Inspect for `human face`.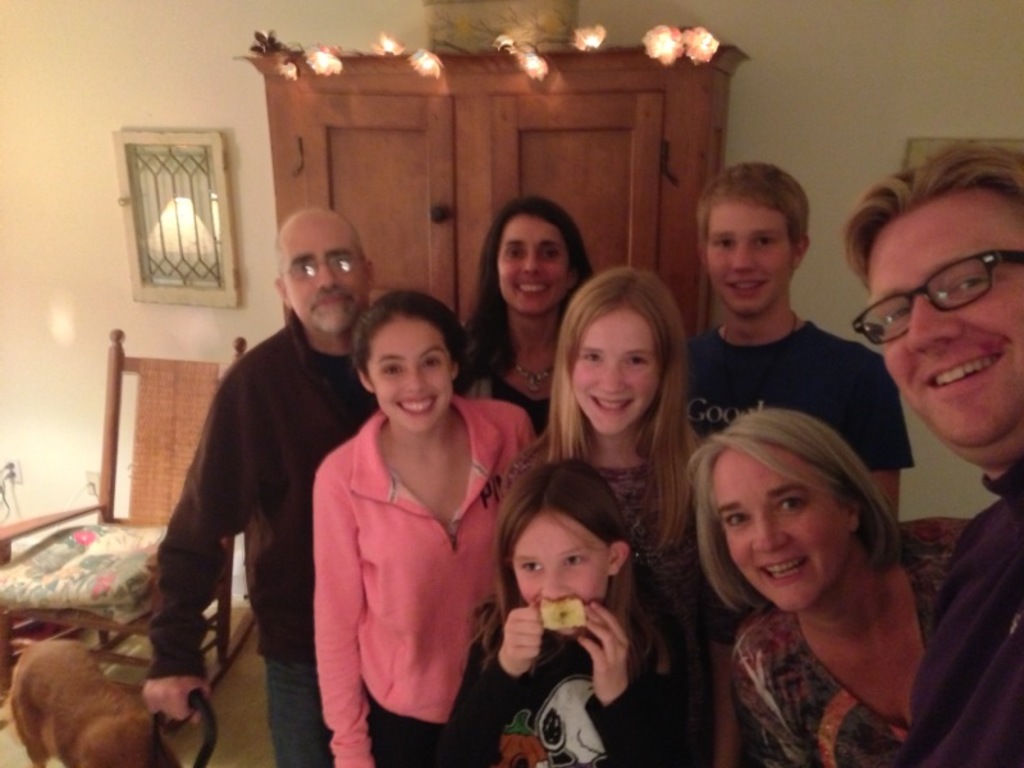
Inspection: 288/219/365/328.
